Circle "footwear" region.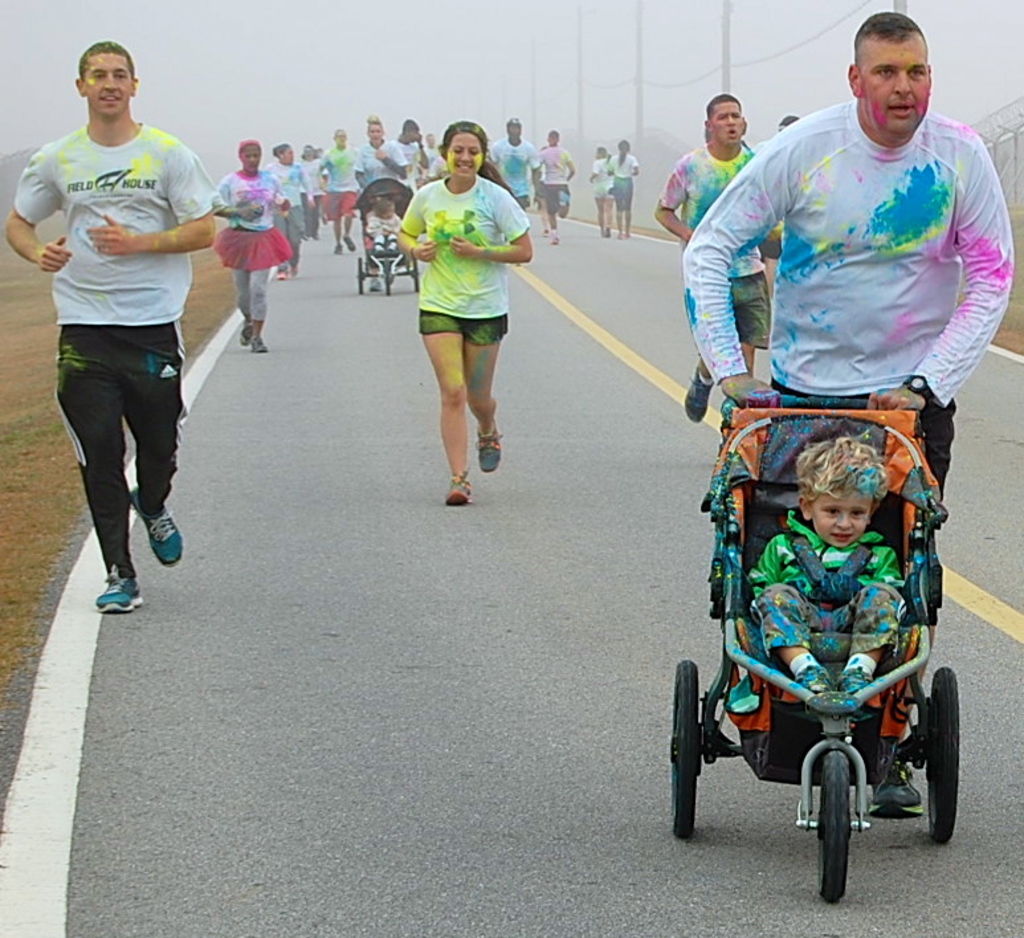
Region: <box>835,664,880,692</box>.
